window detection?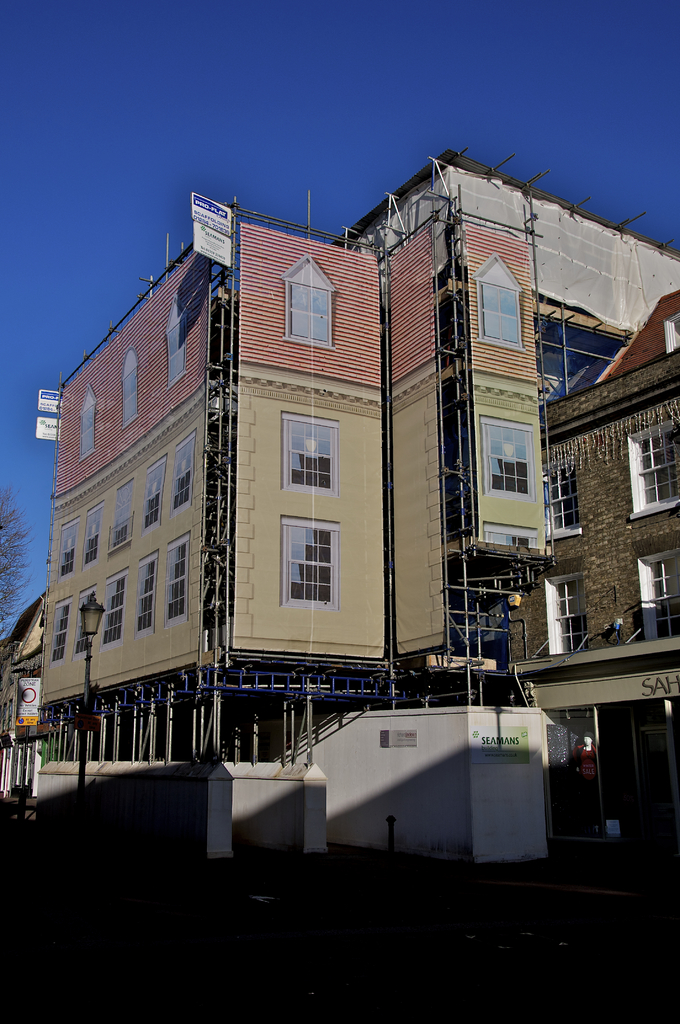
x1=143, y1=452, x2=170, y2=539
